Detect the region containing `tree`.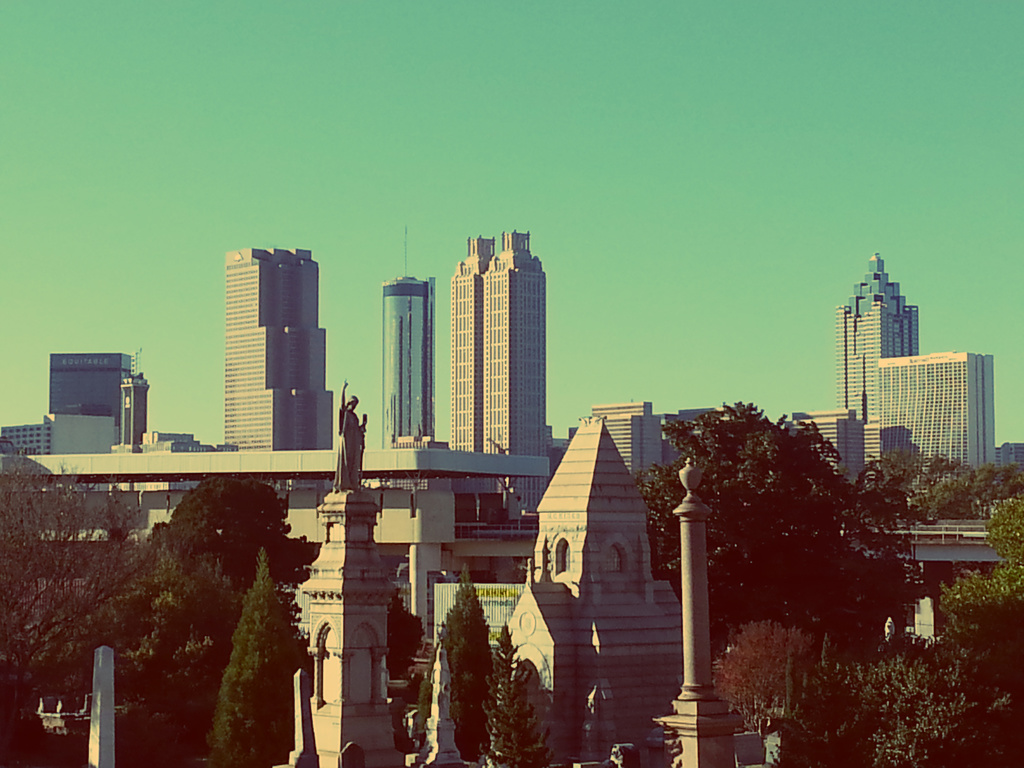
[x1=428, y1=590, x2=511, y2=732].
